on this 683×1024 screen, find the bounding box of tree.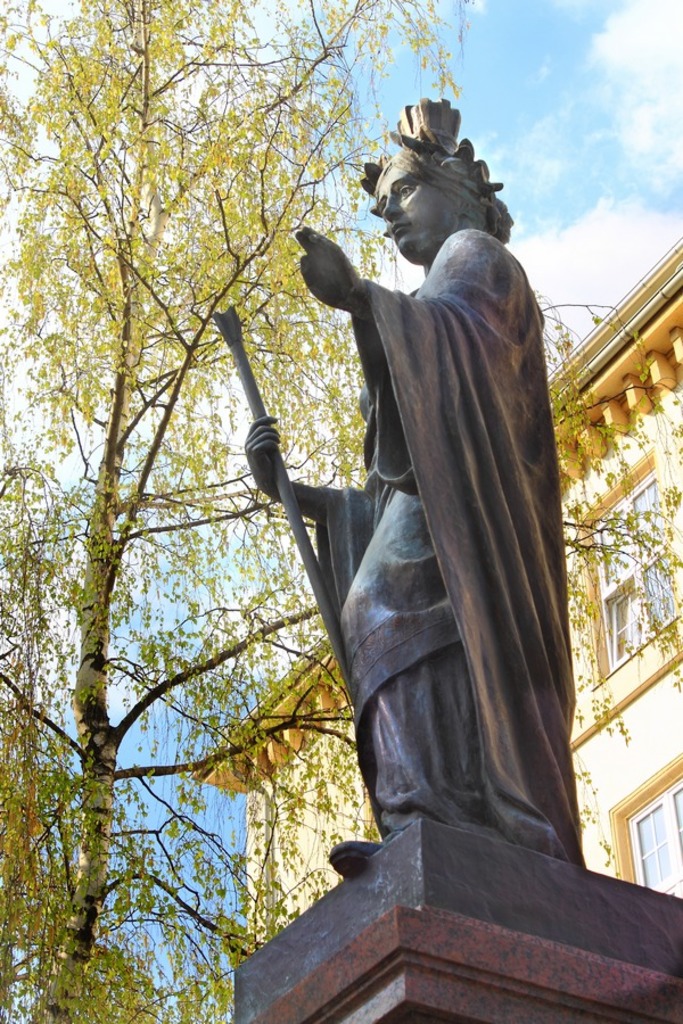
Bounding box: bbox(0, 0, 682, 1023).
